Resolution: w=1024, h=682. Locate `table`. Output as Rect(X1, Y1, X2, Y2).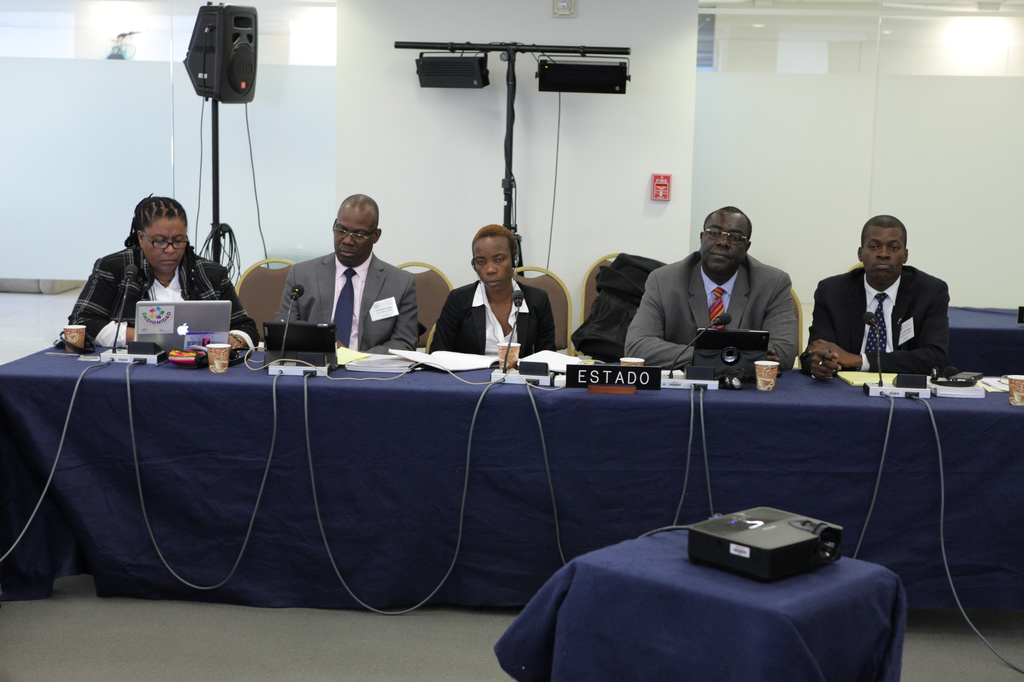
Rect(942, 308, 1023, 379).
